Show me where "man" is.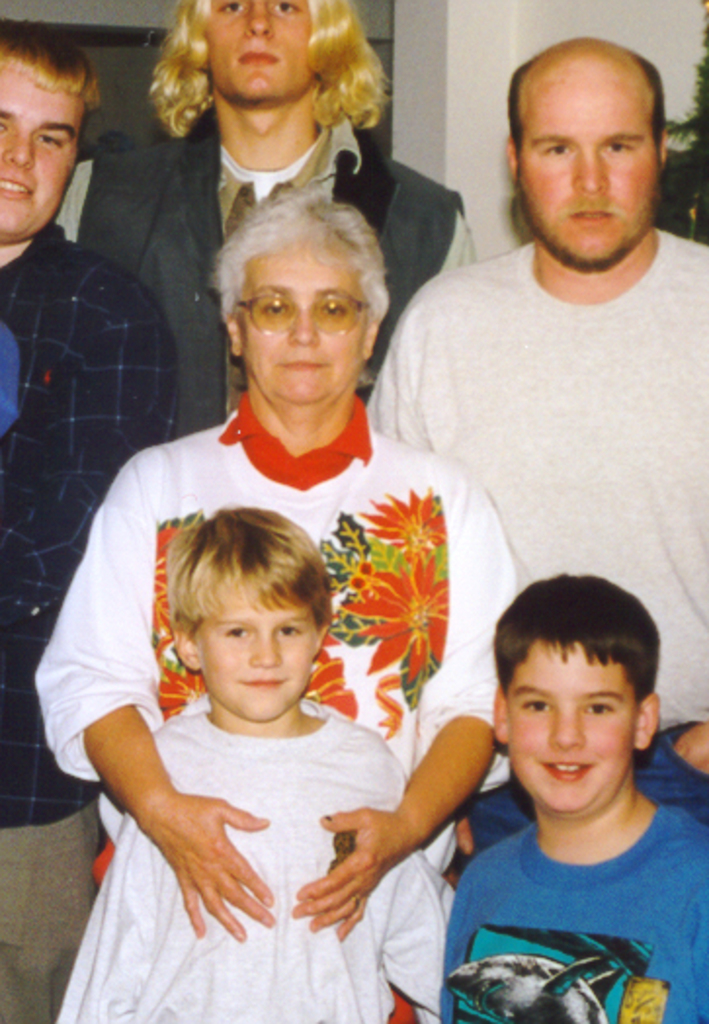
"man" is at detection(53, 0, 469, 440).
